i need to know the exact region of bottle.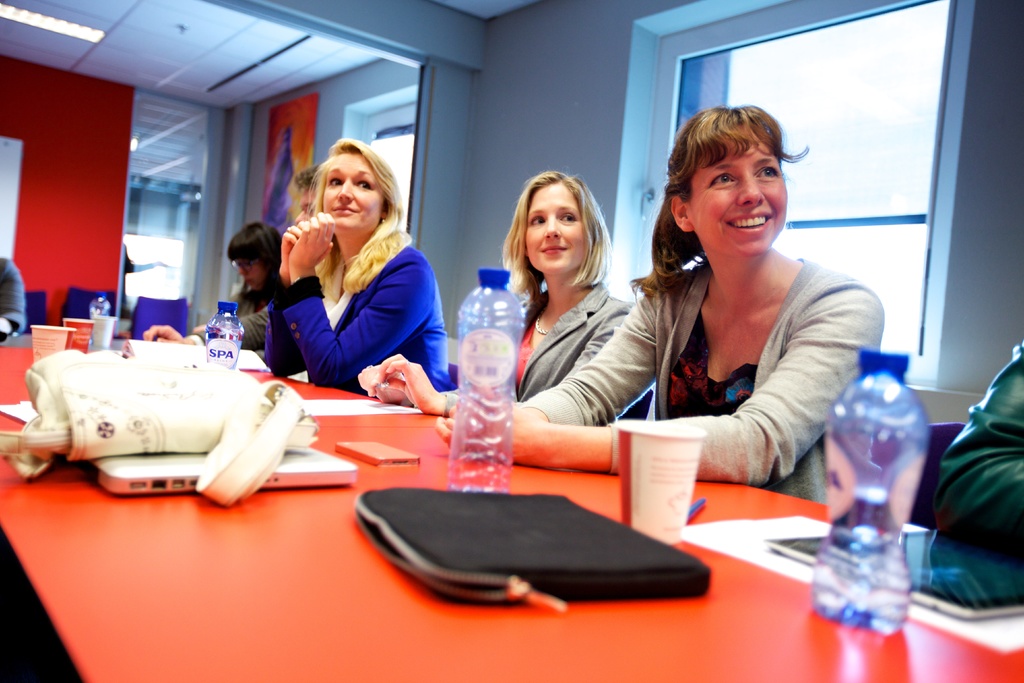
Region: (left=809, top=350, right=929, bottom=632).
